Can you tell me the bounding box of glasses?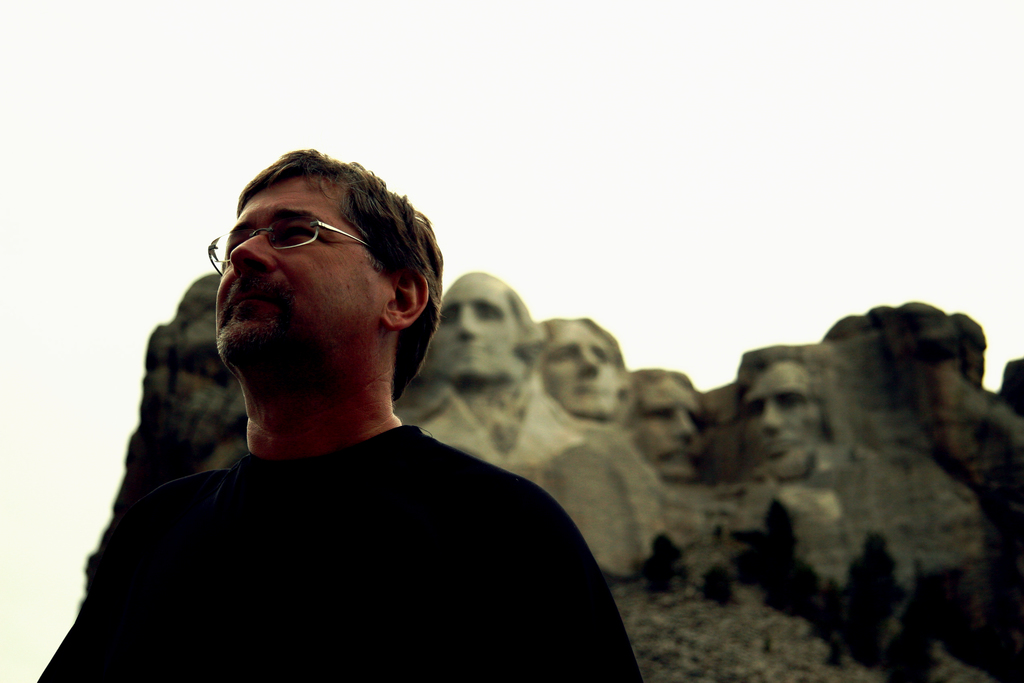
left=198, top=206, right=373, bottom=280.
